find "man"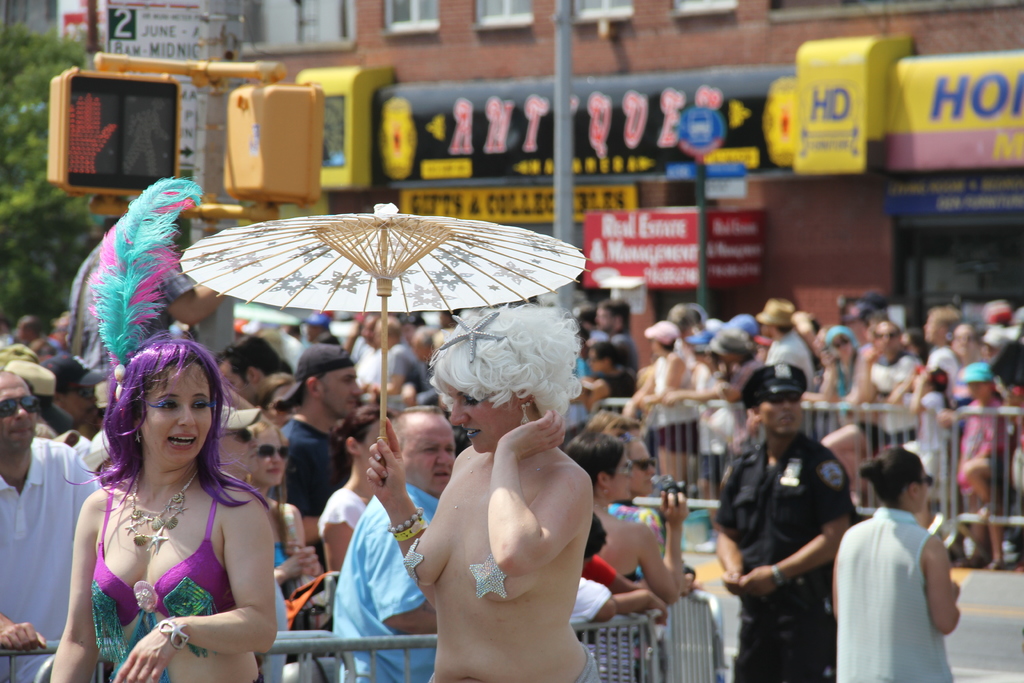
<box>300,309,341,346</box>
